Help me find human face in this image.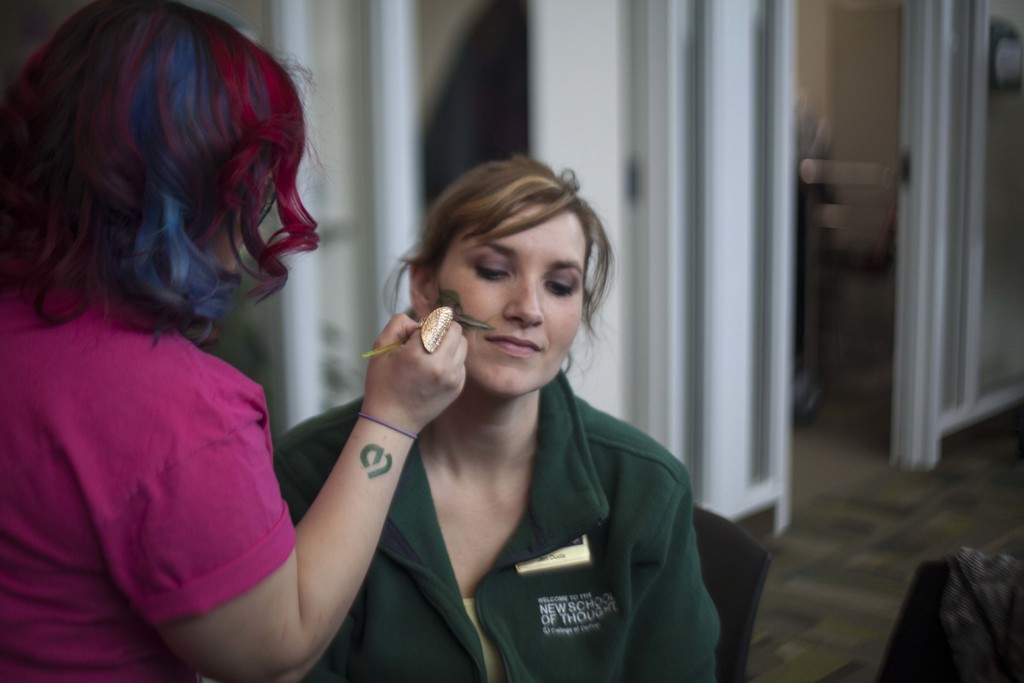
Found it: rect(438, 199, 588, 393).
